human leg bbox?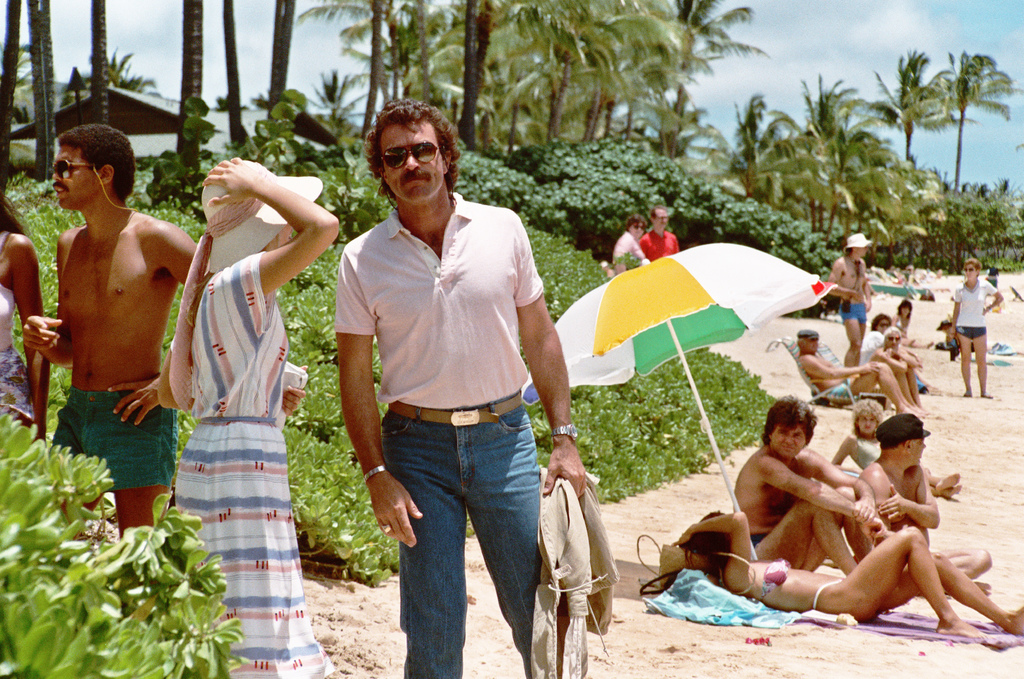
{"x1": 856, "y1": 301, "x2": 866, "y2": 364}
